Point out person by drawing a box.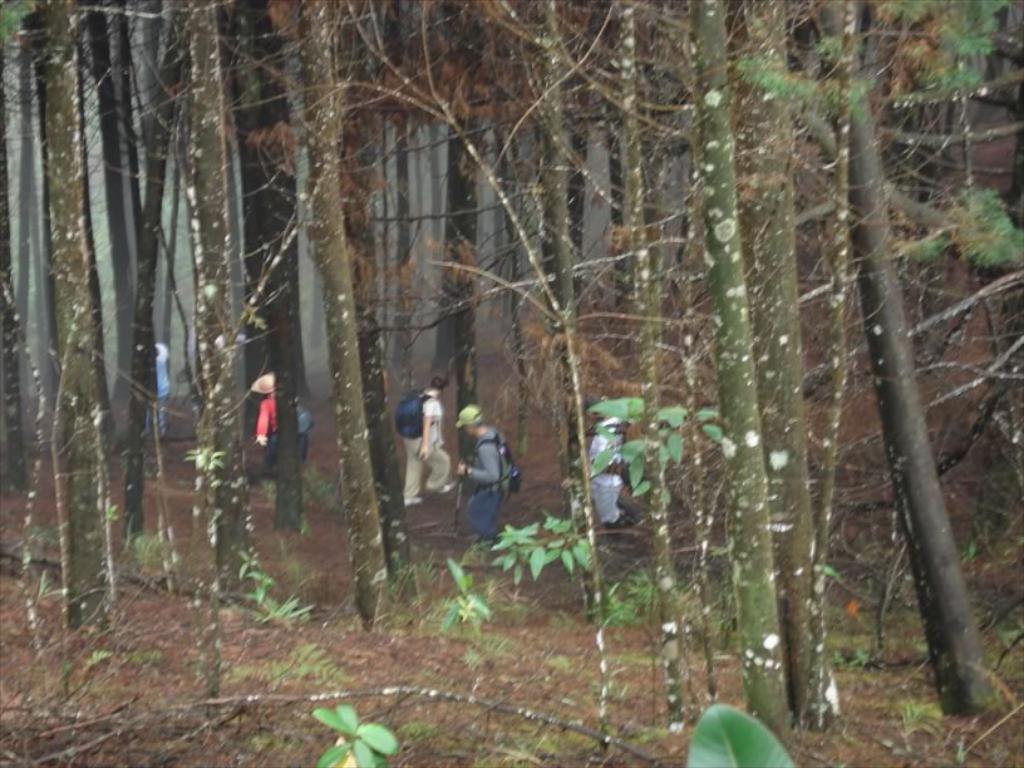
bbox=[248, 371, 281, 484].
